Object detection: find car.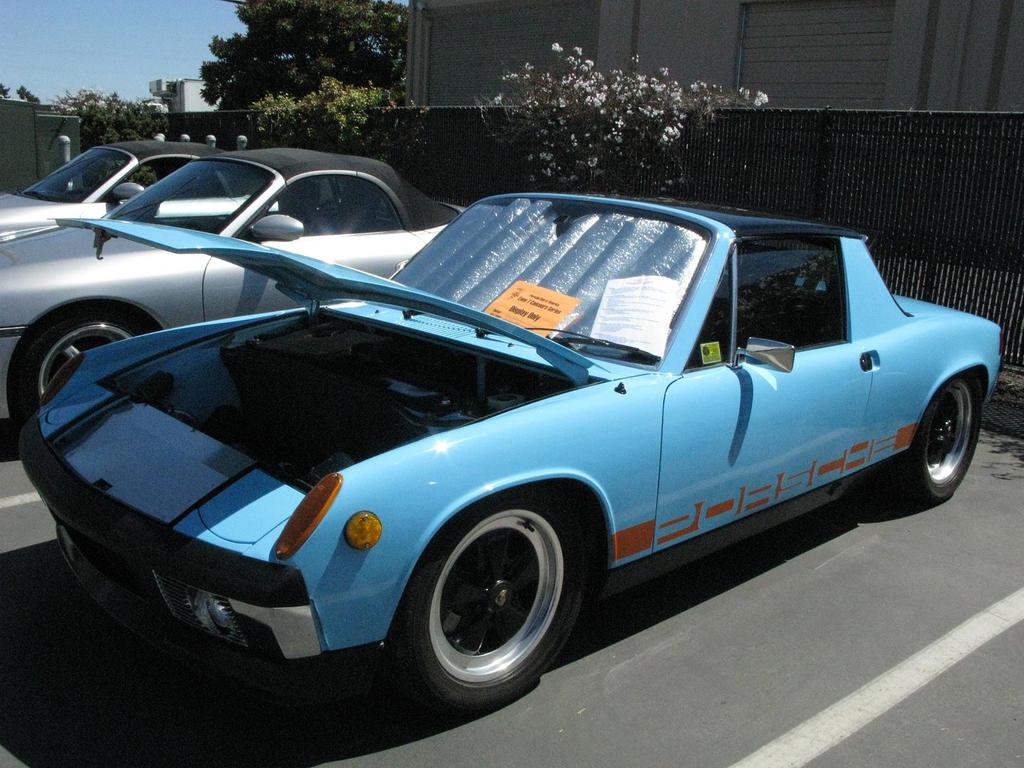
detection(0, 124, 234, 242).
